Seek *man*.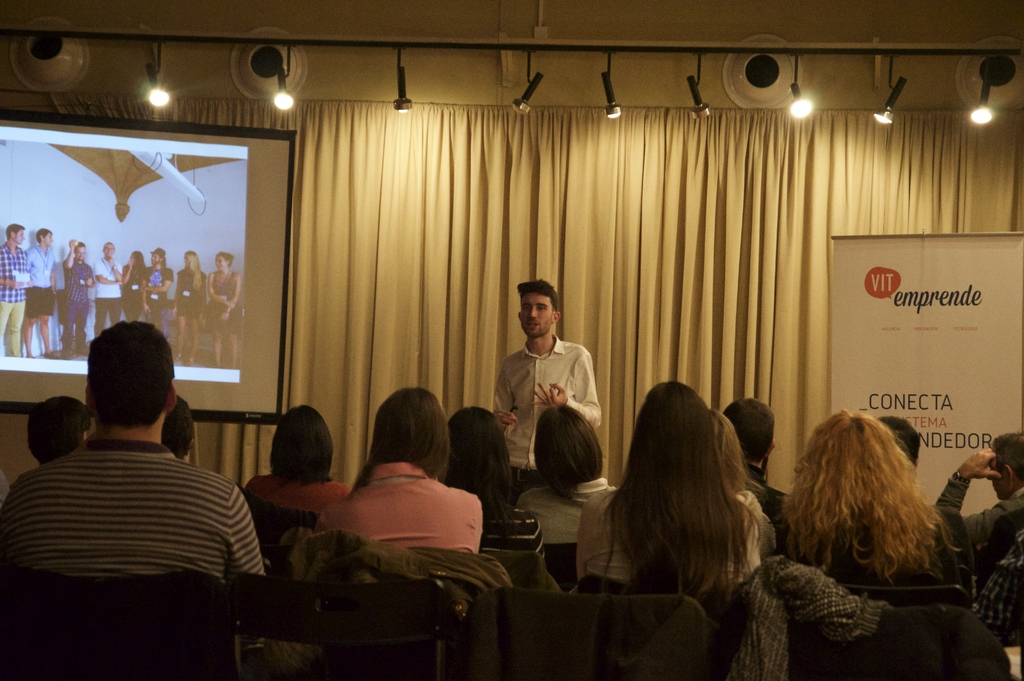
BBox(28, 229, 58, 355).
